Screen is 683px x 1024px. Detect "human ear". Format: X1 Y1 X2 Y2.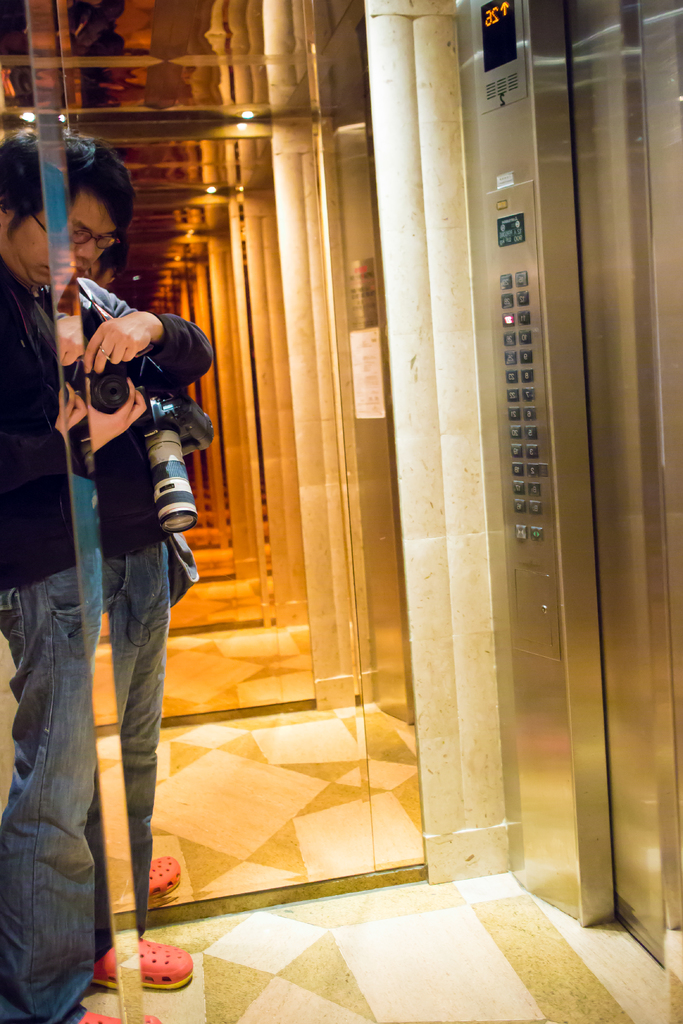
0 195 8 223.
